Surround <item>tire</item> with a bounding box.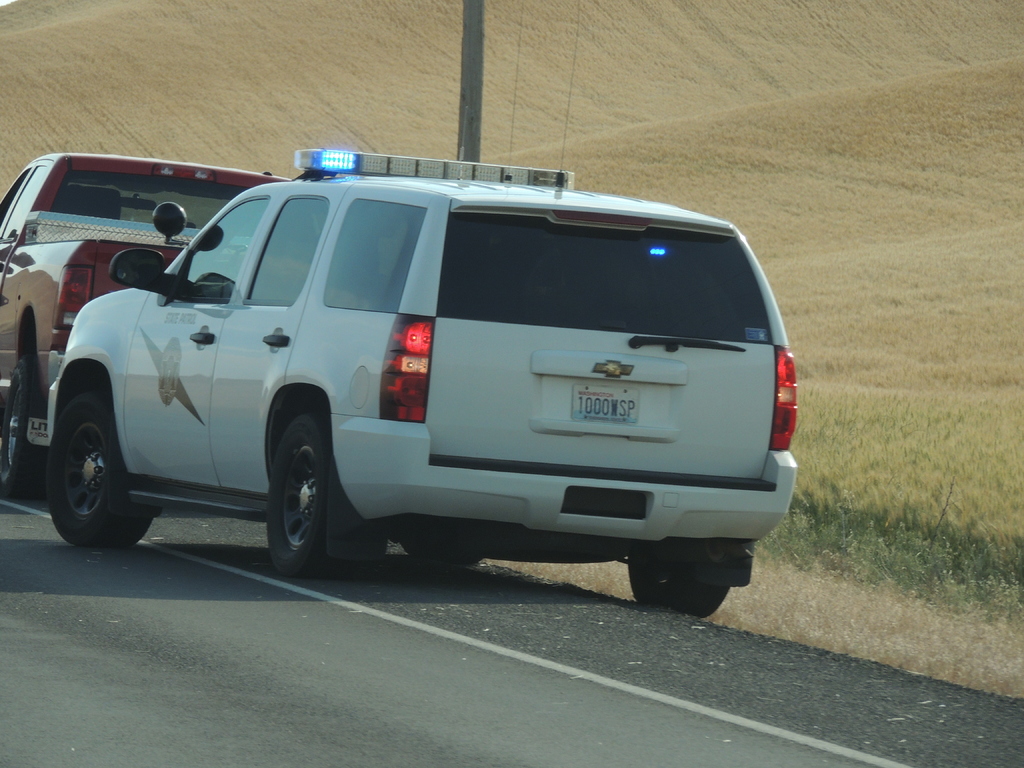
[0,364,44,500].
